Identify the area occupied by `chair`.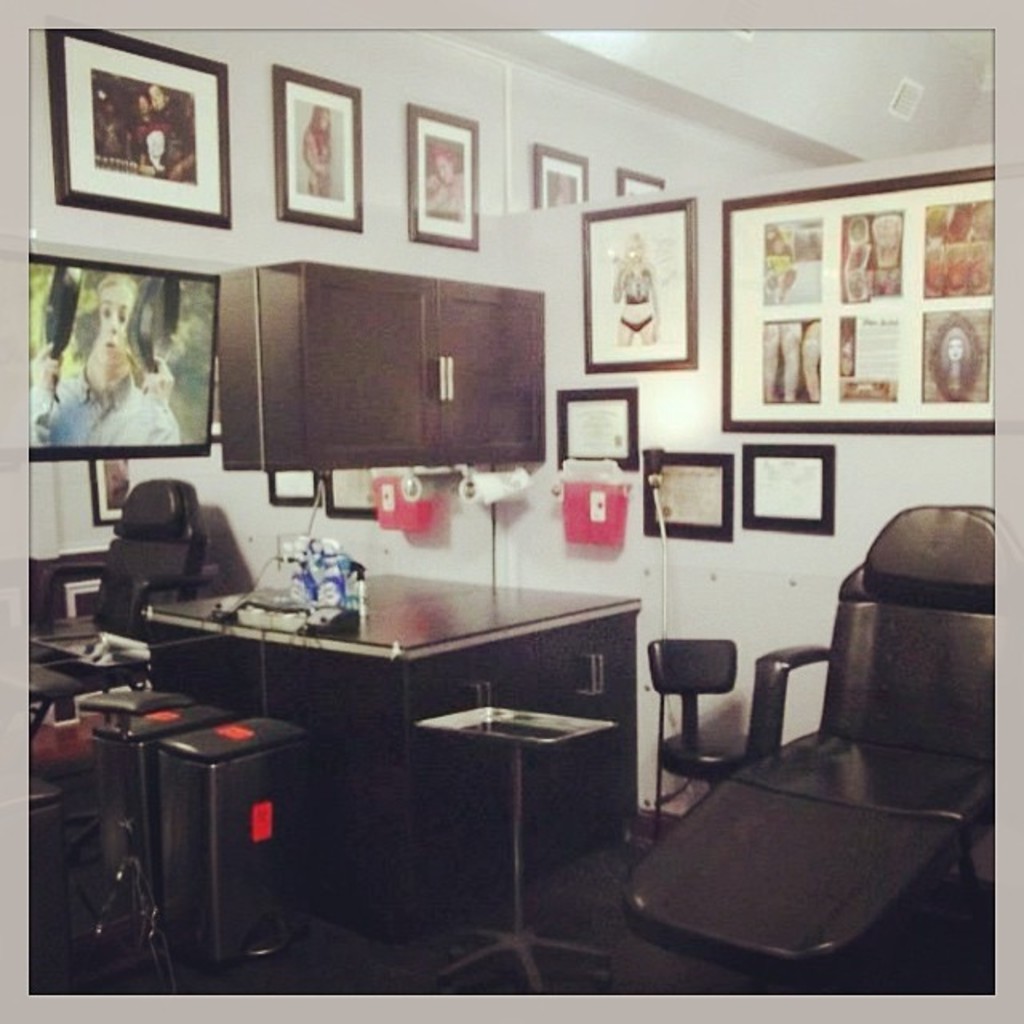
Area: [x1=653, y1=630, x2=758, y2=838].
